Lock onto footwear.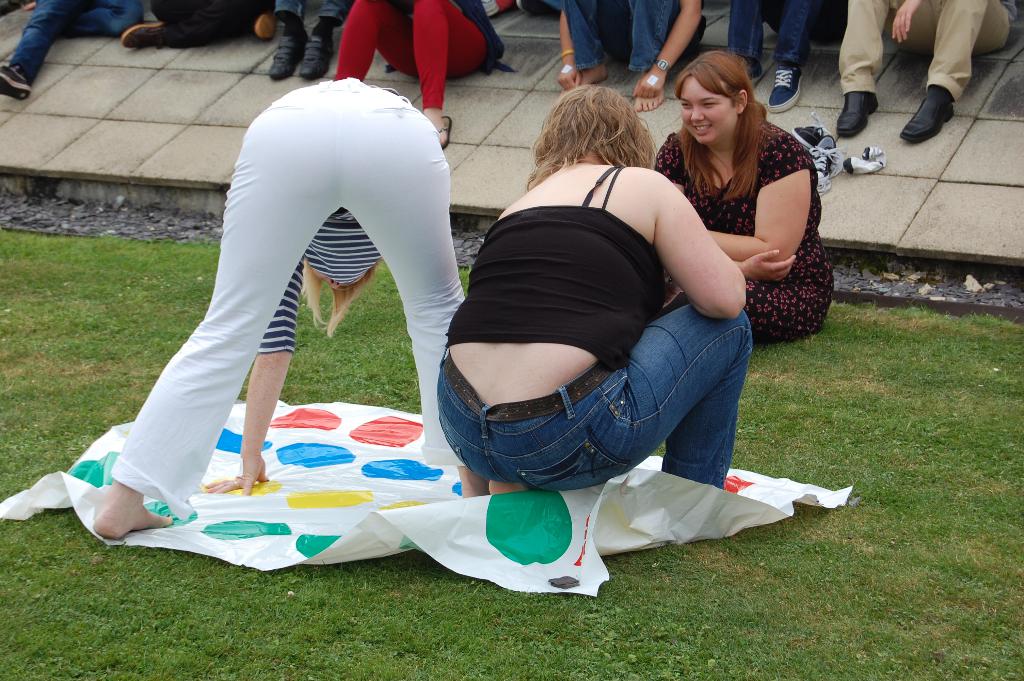
Locked: [435, 113, 454, 146].
